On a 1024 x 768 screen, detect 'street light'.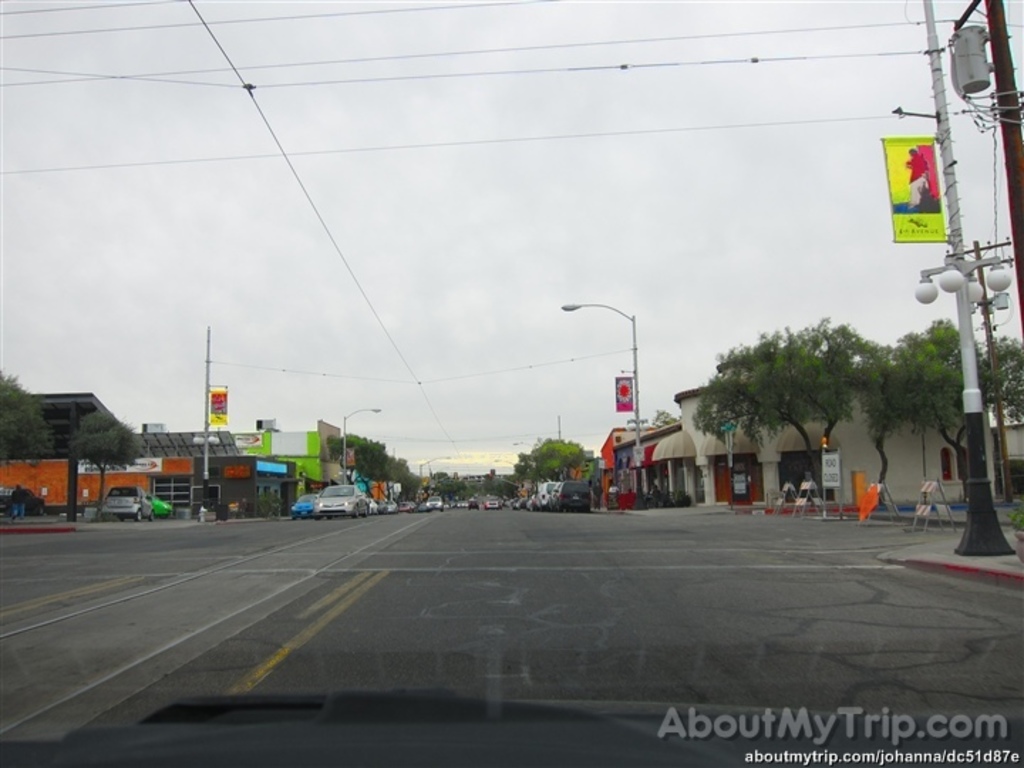
503/442/535/452.
